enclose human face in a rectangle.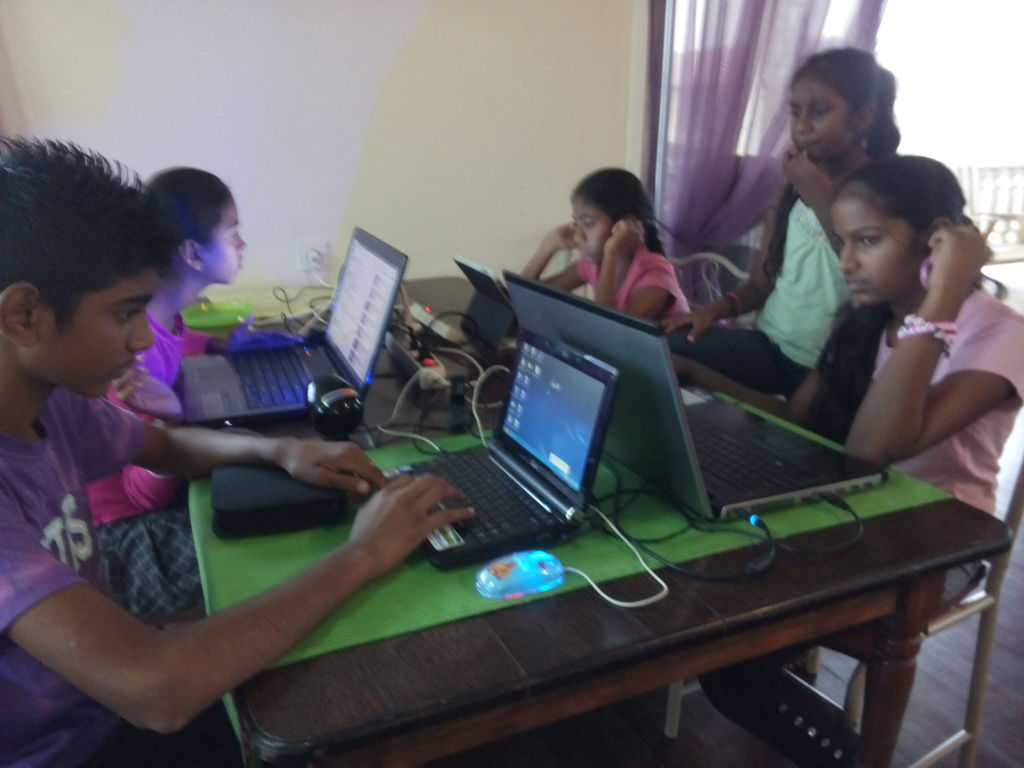
bbox=(787, 80, 857, 162).
